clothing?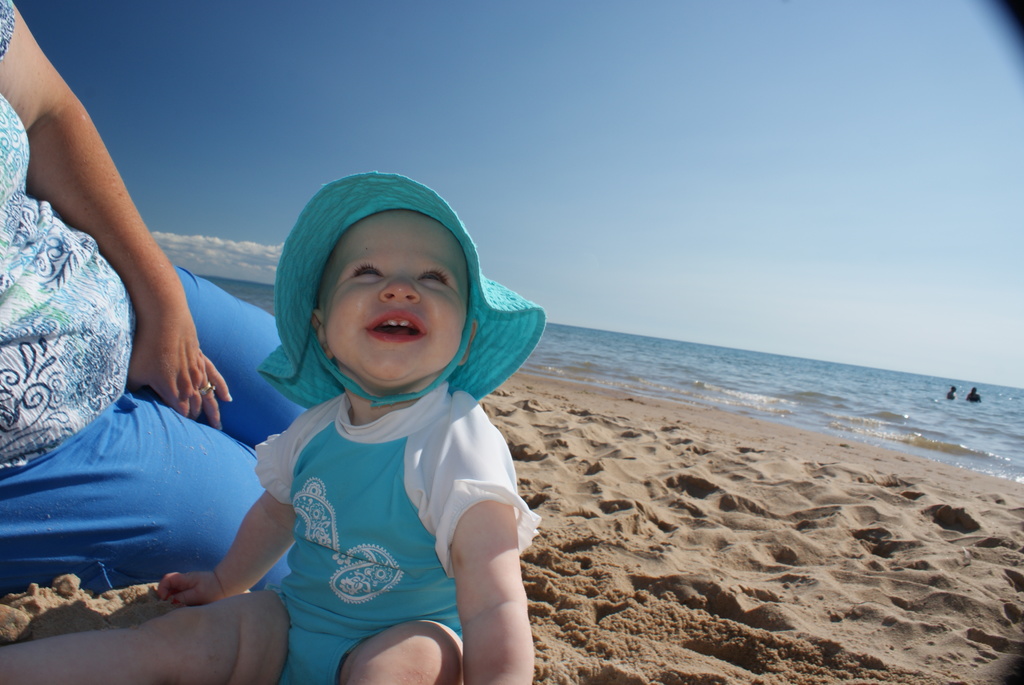
BBox(0, 0, 308, 595)
